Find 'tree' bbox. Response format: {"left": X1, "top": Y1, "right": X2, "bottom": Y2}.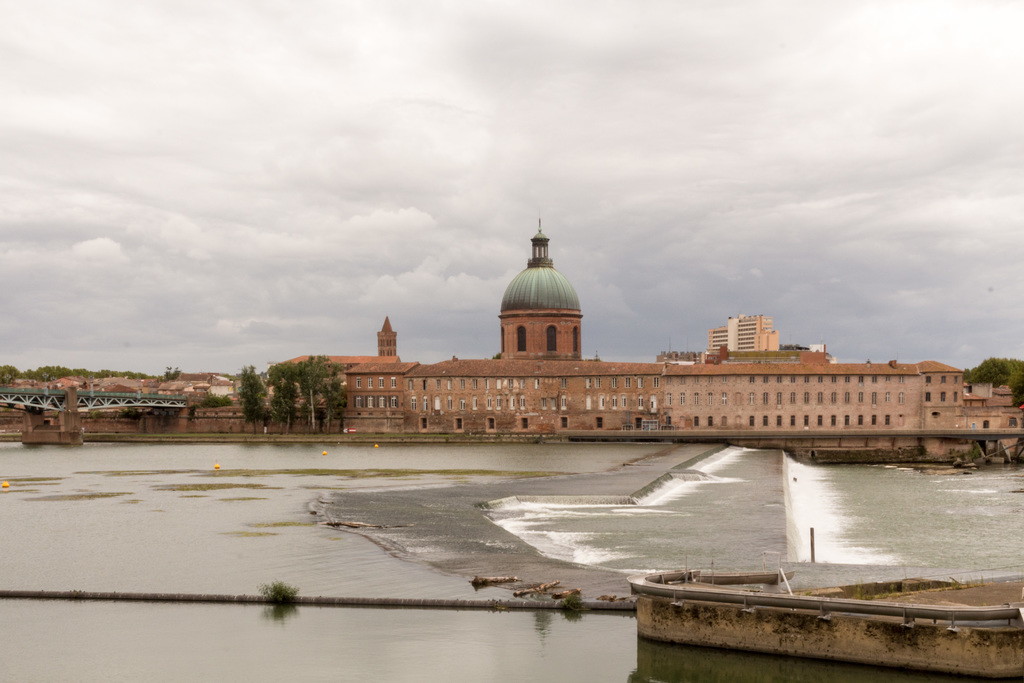
{"left": 961, "top": 352, "right": 1023, "bottom": 408}.
